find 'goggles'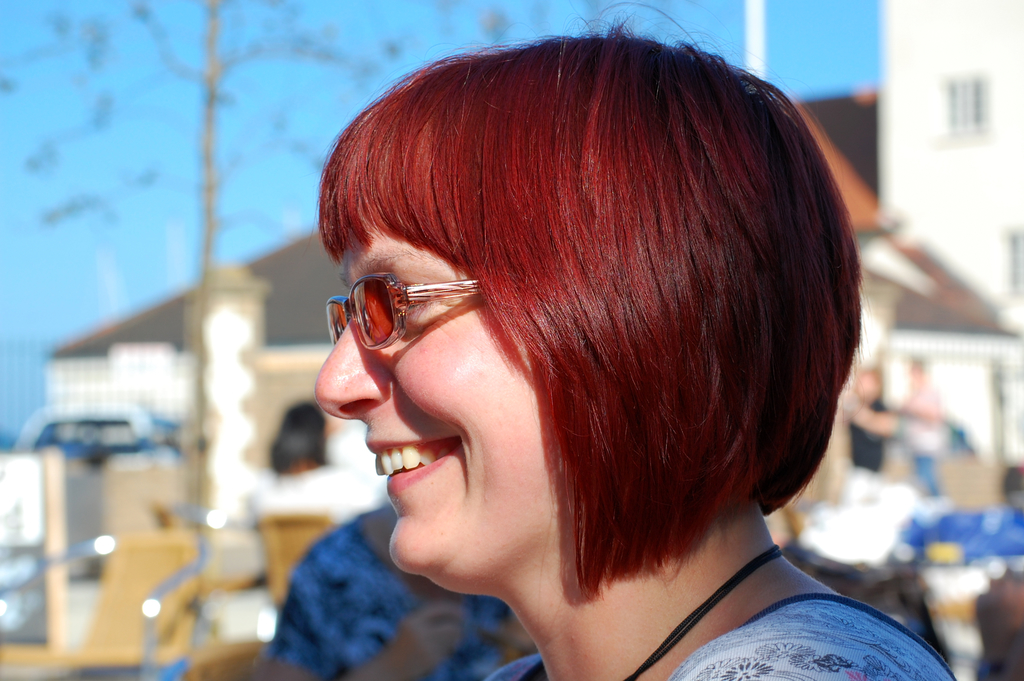
<region>323, 275, 484, 357</region>
